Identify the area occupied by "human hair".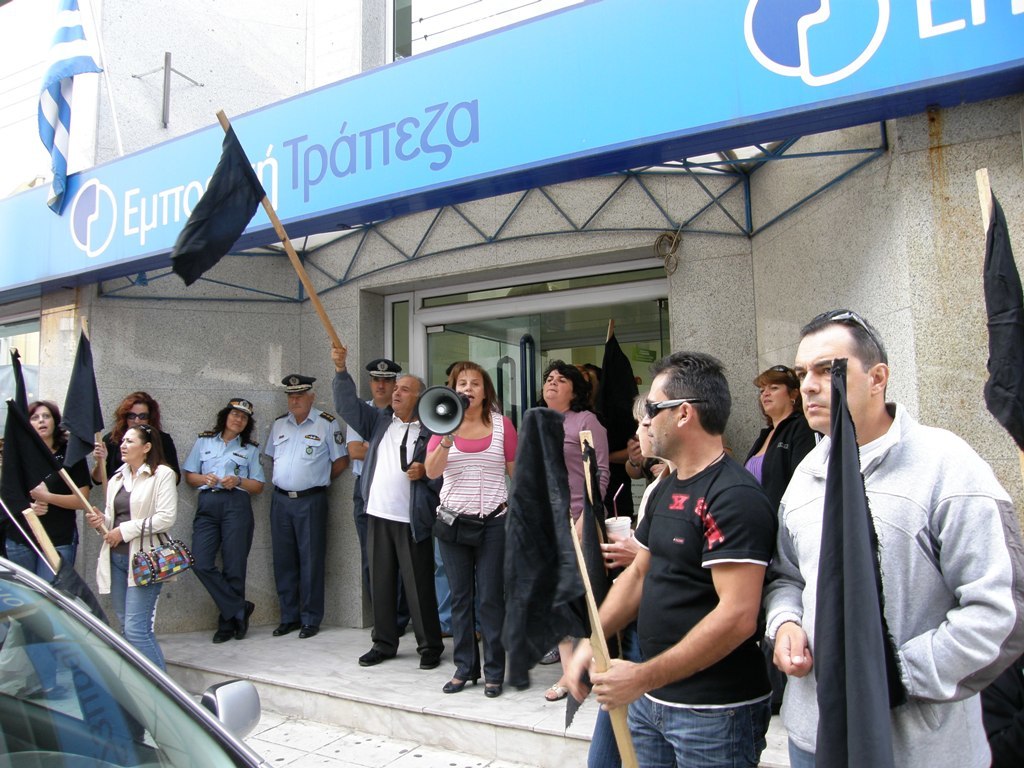
Area: Rect(215, 402, 256, 447).
